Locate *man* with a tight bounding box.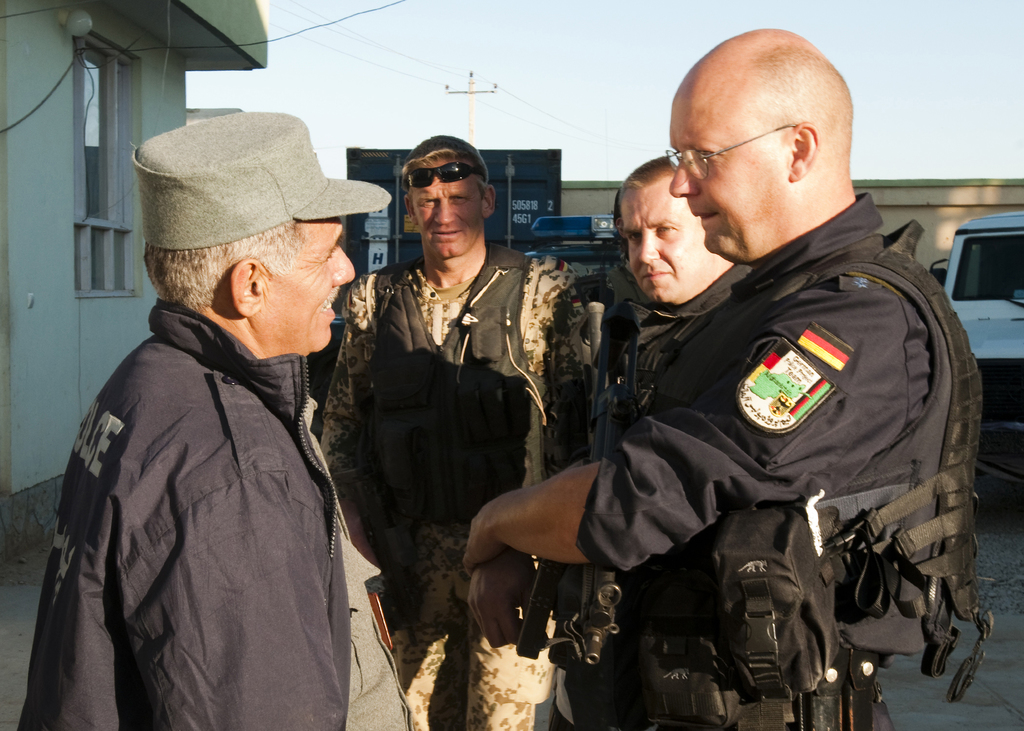
select_region(313, 132, 582, 730).
